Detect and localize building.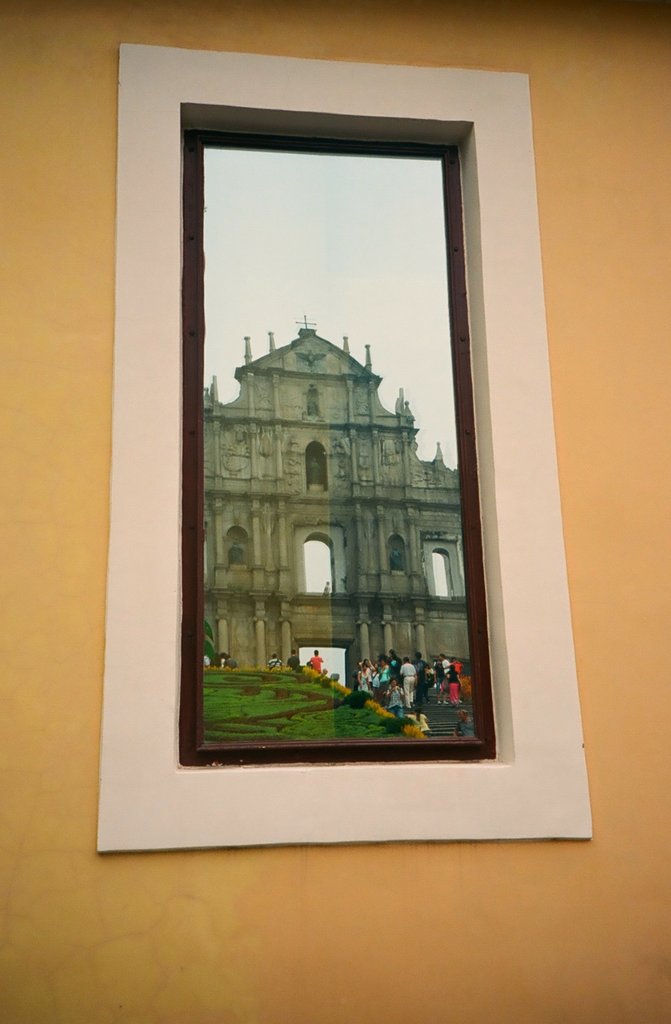
Localized at box=[204, 319, 467, 684].
